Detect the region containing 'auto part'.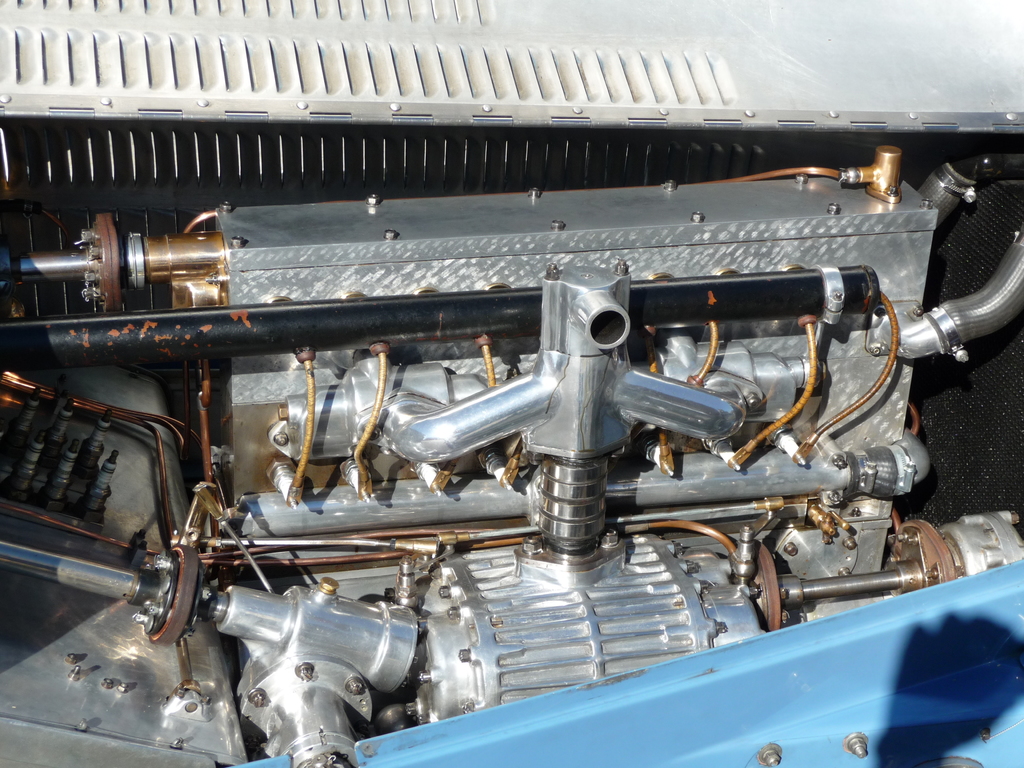
<region>0, 0, 1023, 767</region>.
